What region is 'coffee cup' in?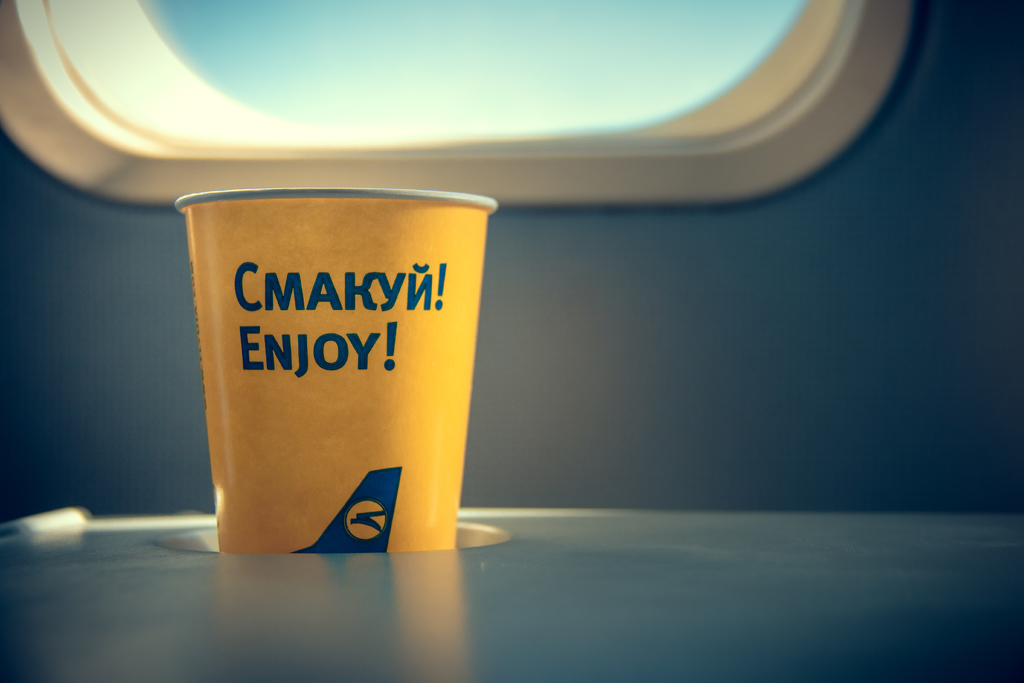
175/186/504/554.
